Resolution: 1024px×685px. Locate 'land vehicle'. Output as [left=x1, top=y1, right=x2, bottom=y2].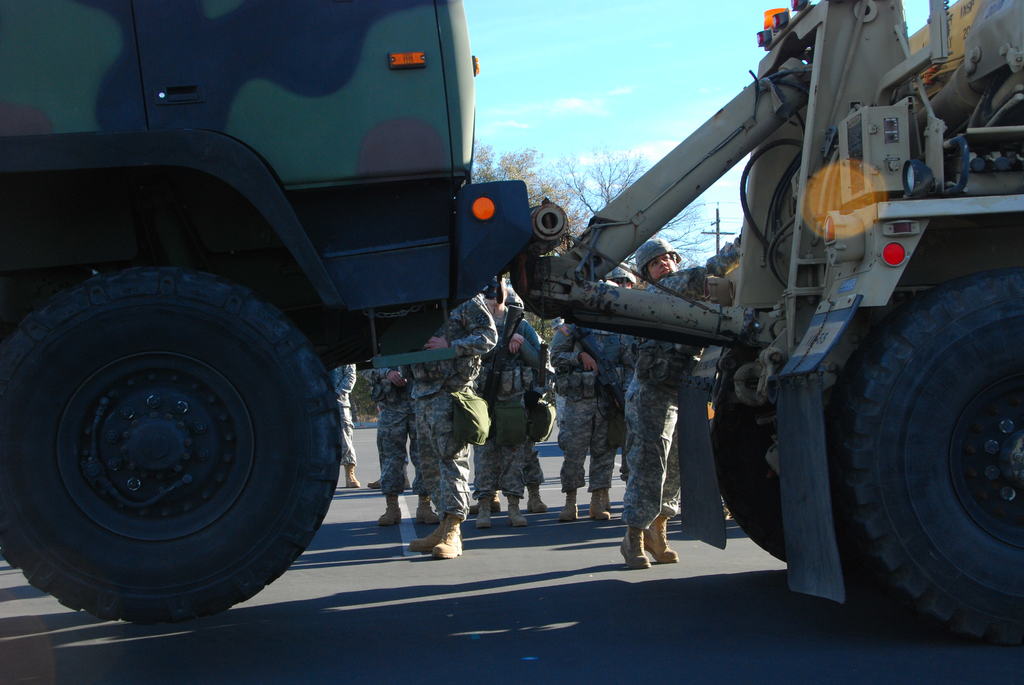
[left=33, top=0, right=554, bottom=449].
